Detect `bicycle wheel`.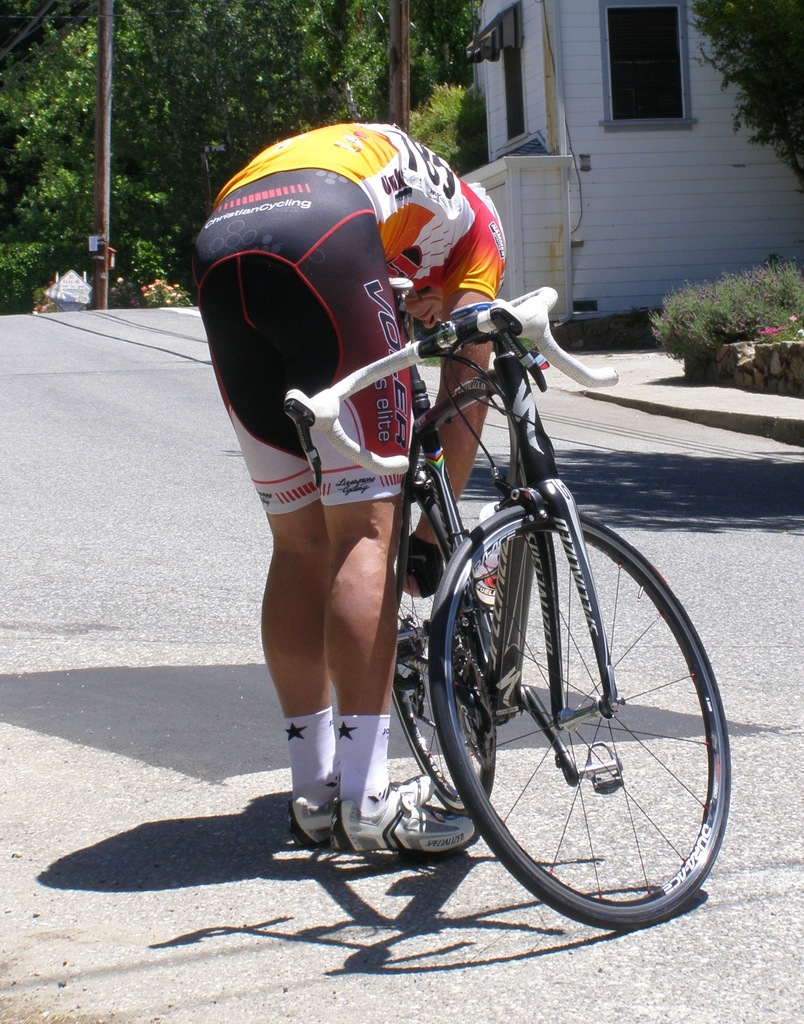
Detected at box=[387, 454, 499, 818].
